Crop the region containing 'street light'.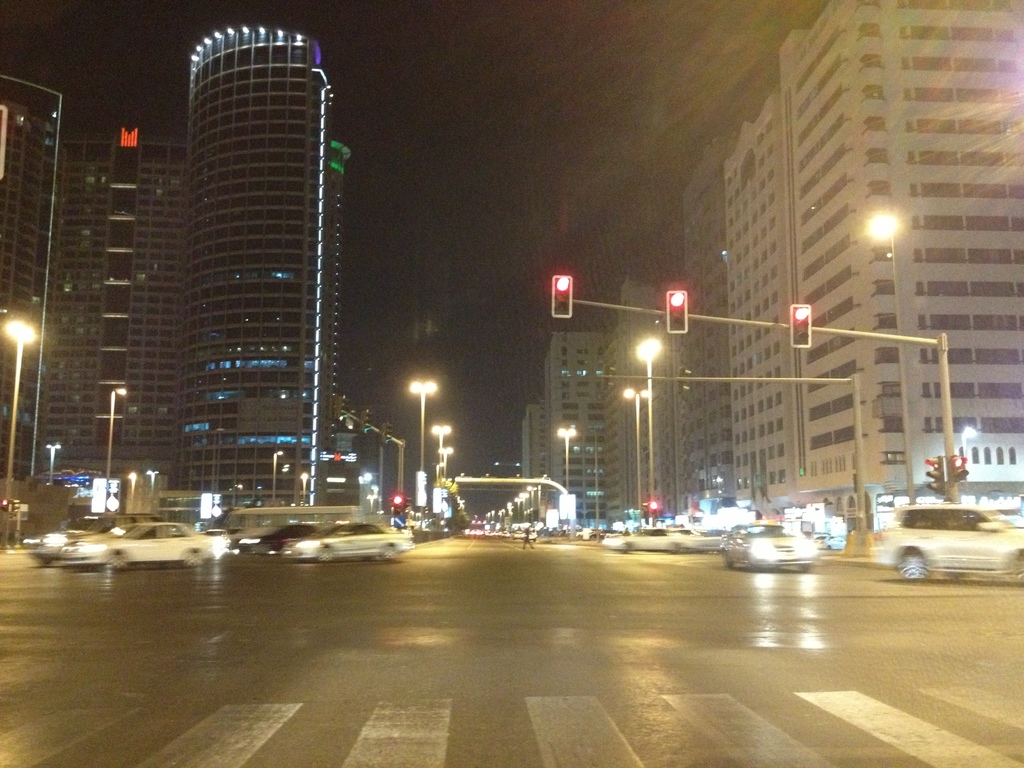
Crop region: left=406, top=378, right=438, bottom=468.
